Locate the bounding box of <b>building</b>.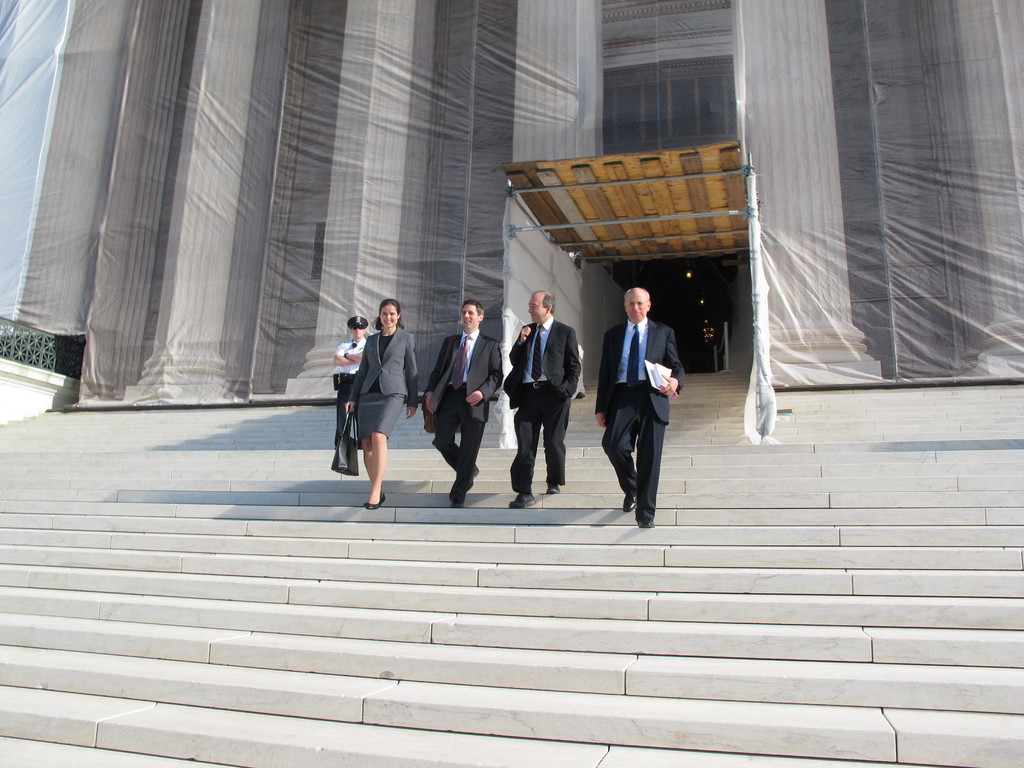
Bounding box: left=9, top=0, right=1023, bottom=417.
